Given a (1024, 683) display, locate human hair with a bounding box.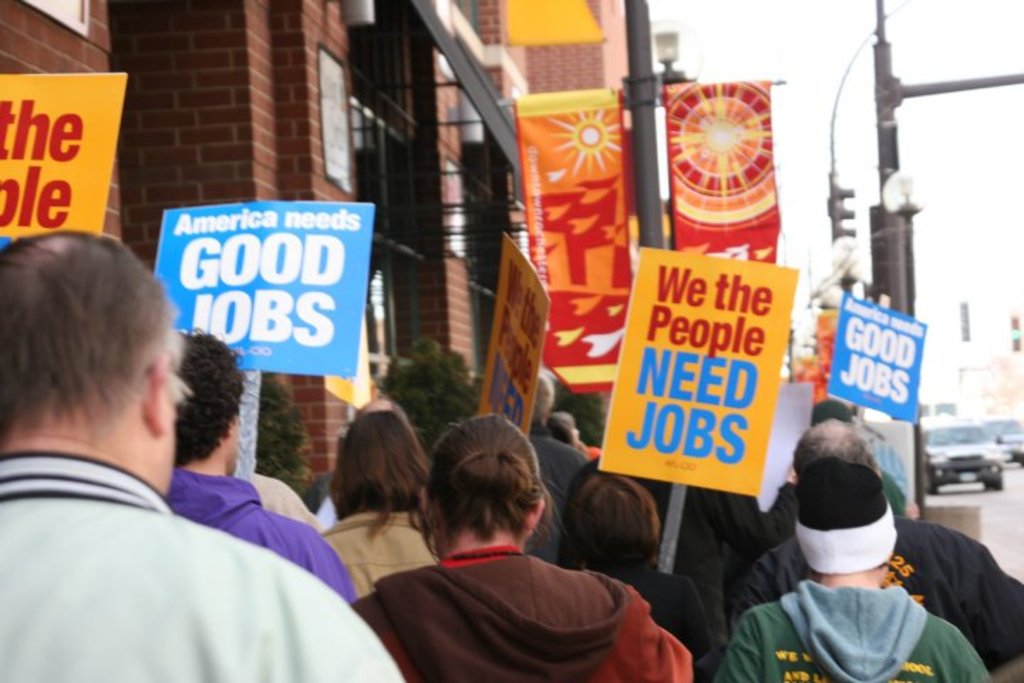
Located: bbox=(789, 415, 878, 481).
